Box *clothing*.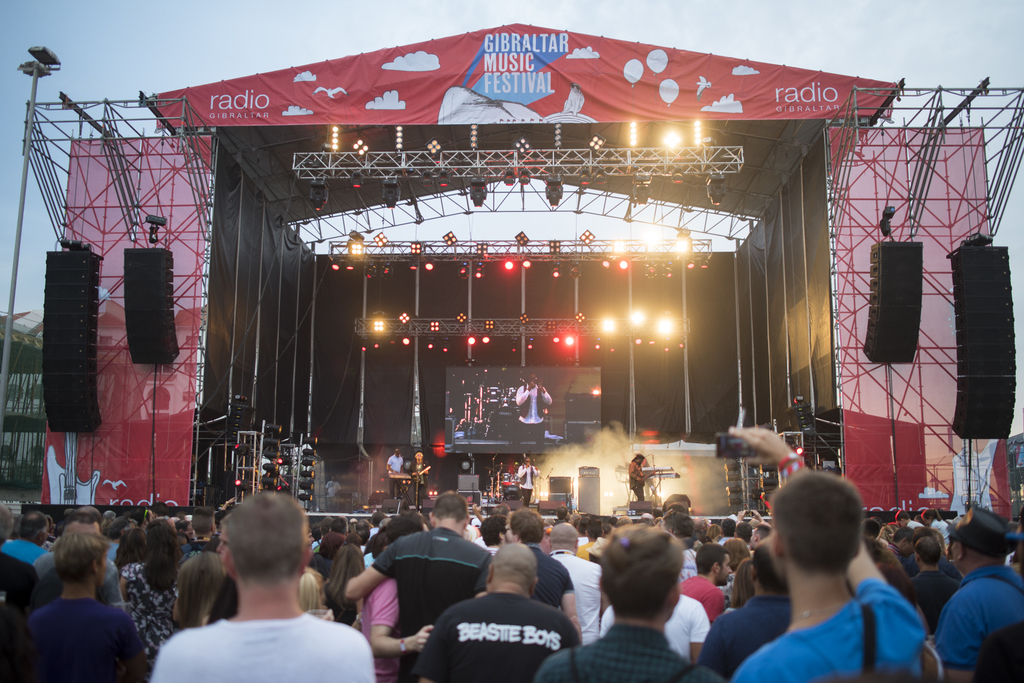
[407, 457, 429, 515].
